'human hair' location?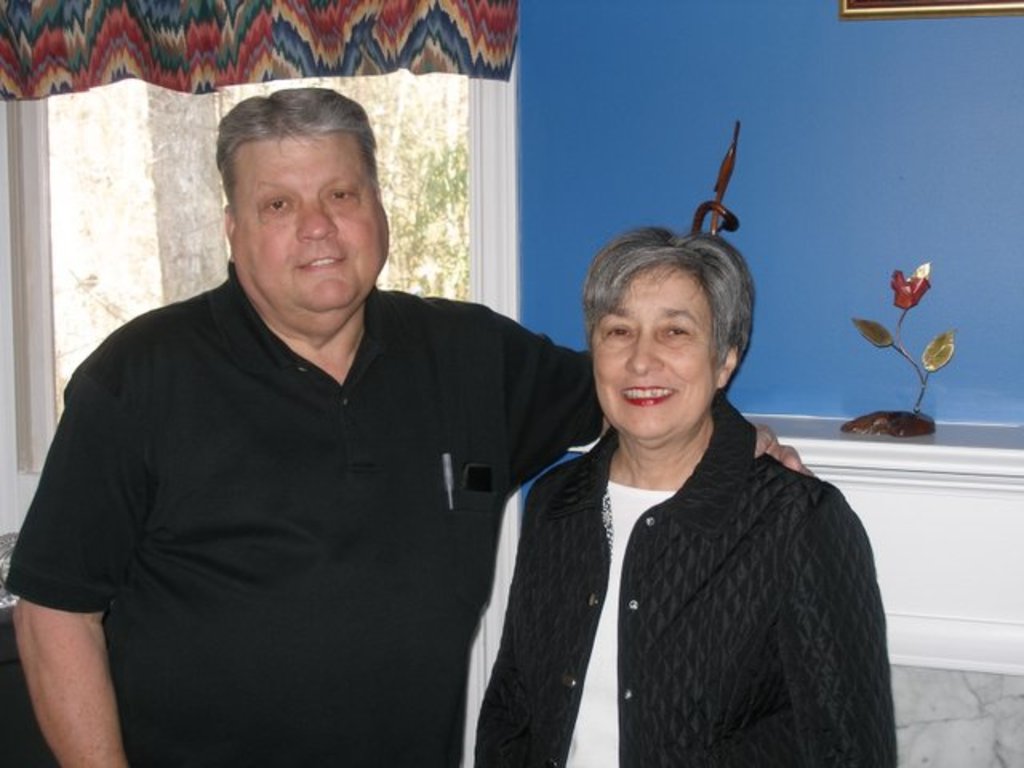
box(576, 227, 757, 390)
